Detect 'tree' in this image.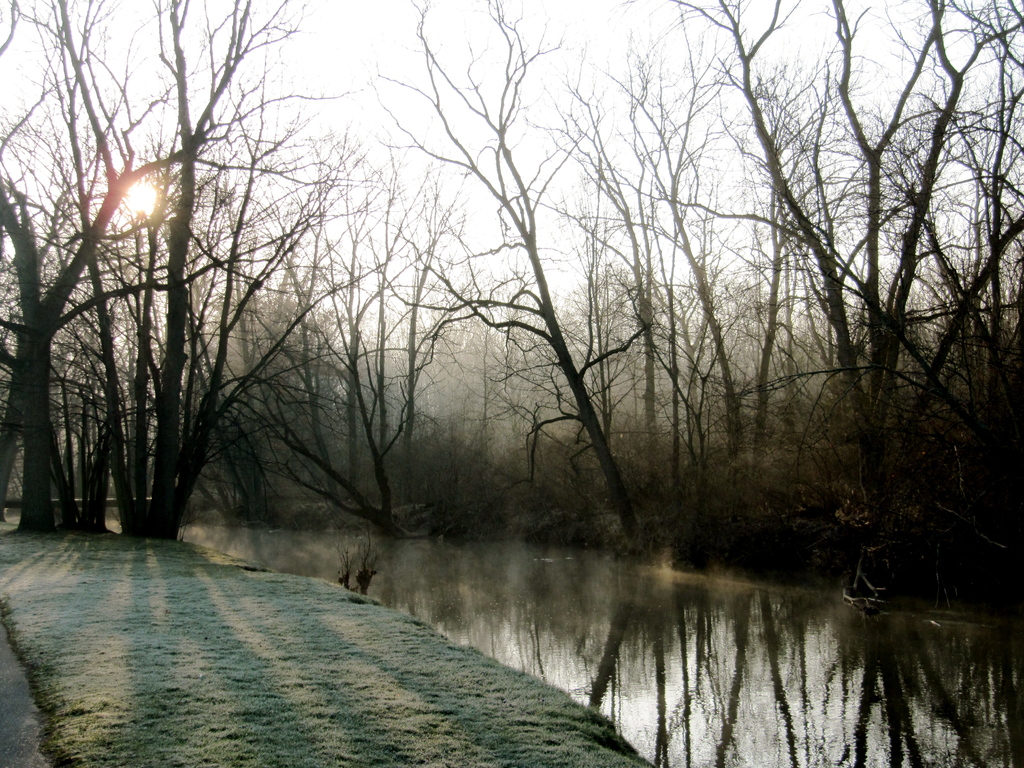
Detection: box=[212, 147, 478, 552].
